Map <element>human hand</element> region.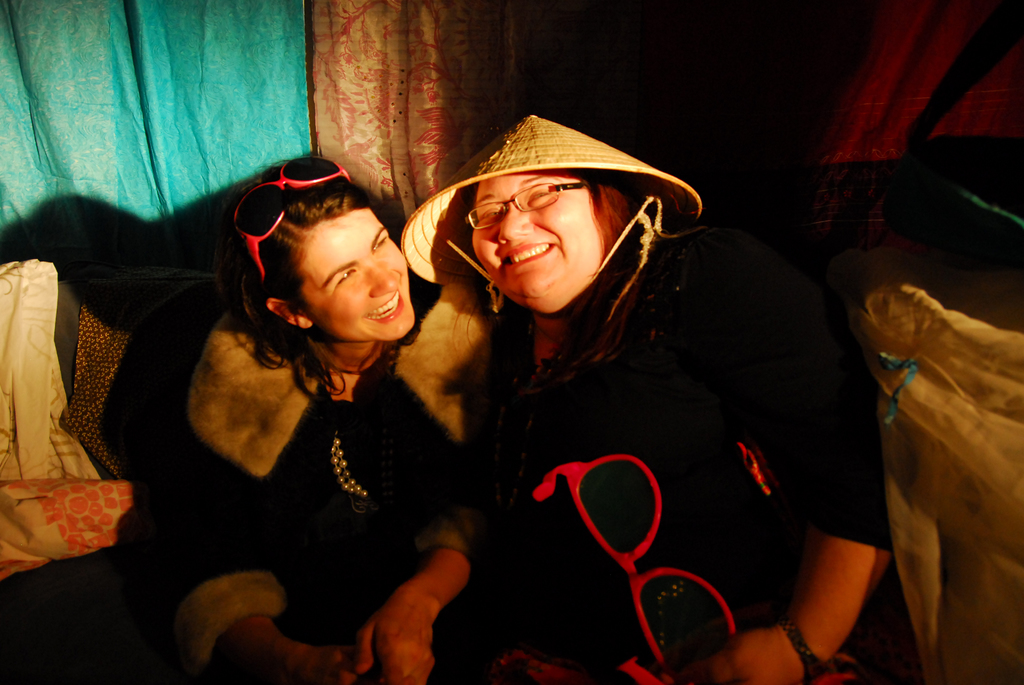
Mapped to {"x1": 343, "y1": 539, "x2": 467, "y2": 684}.
